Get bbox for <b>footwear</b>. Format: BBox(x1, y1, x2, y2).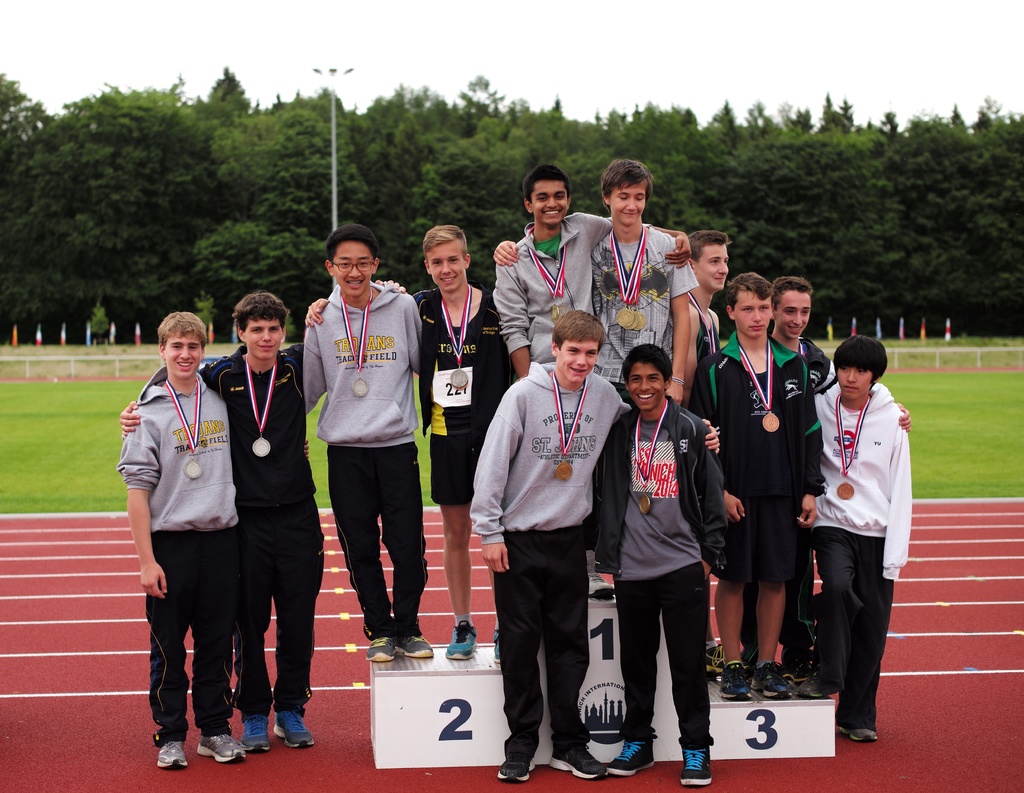
BBox(490, 630, 500, 666).
